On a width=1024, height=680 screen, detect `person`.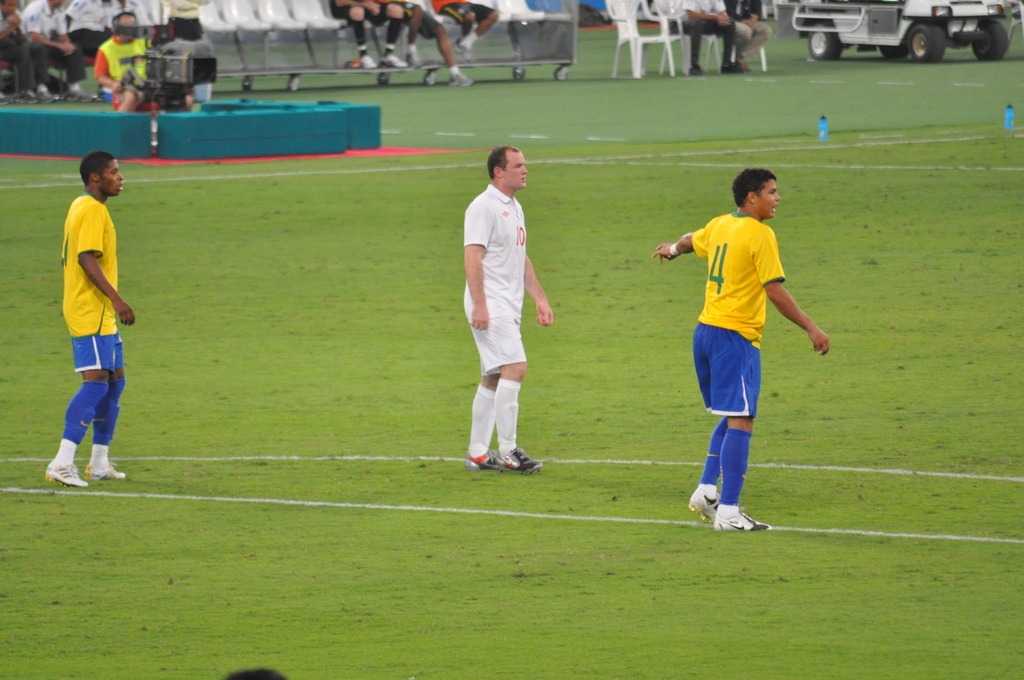
<bbox>47, 151, 135, 489</bbox>.
